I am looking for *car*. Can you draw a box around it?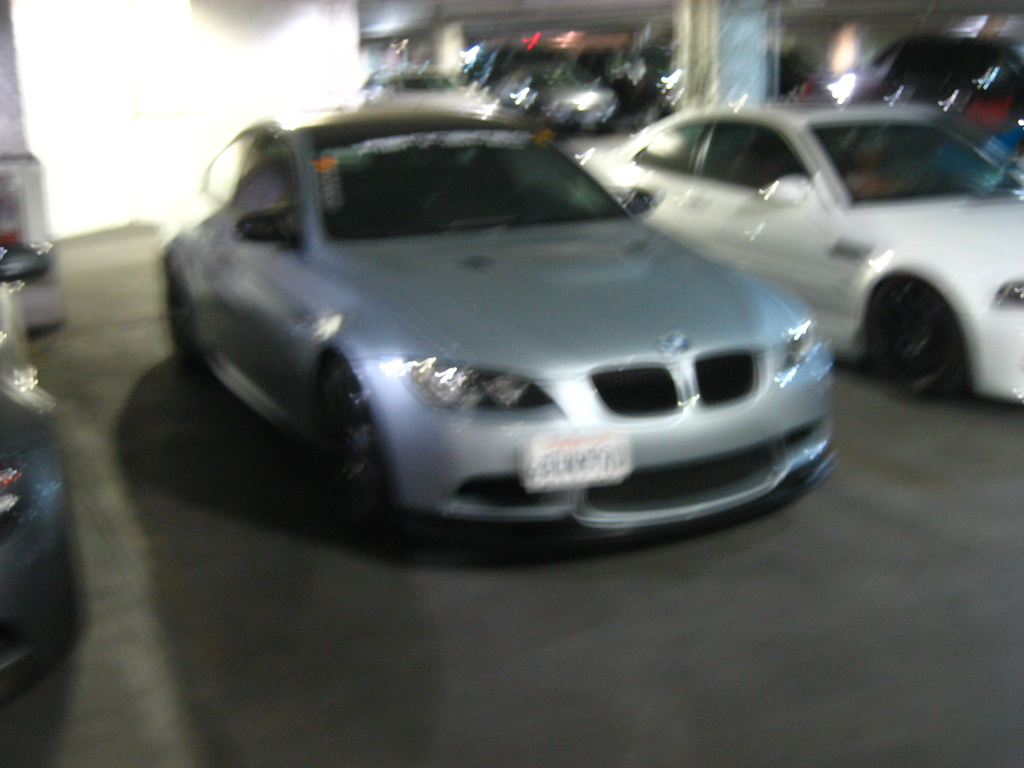
Sure, the bounding box is <bbox>453, 44, 625, 129</bbox>.
